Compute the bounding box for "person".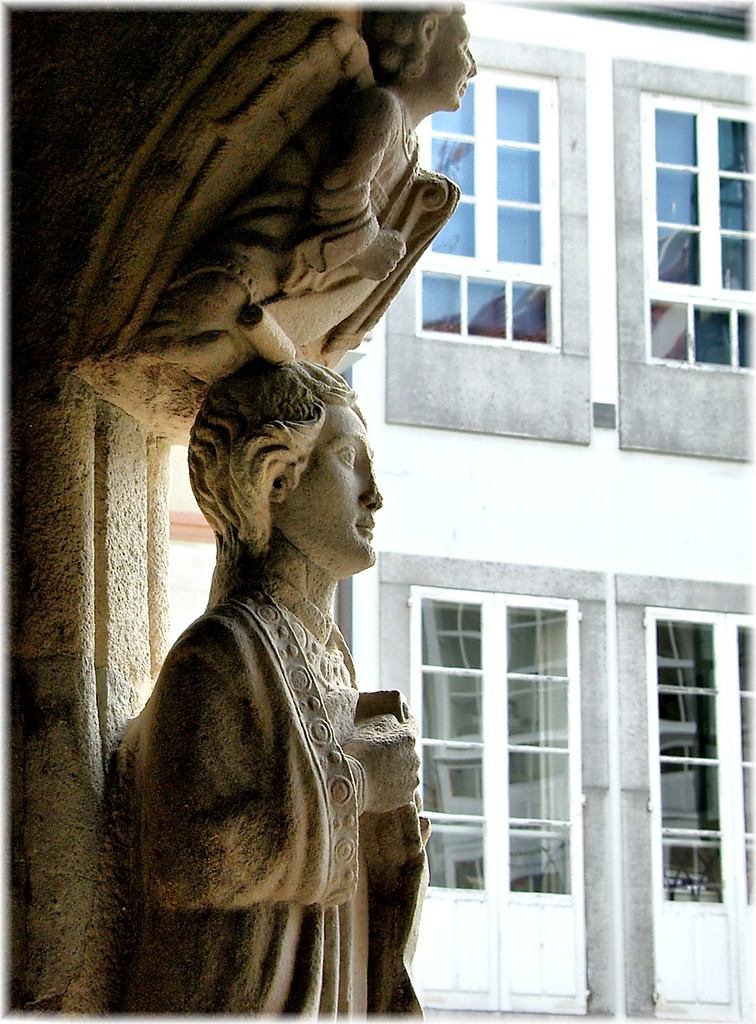
<region>132, 369, 424, 1023</region>.
